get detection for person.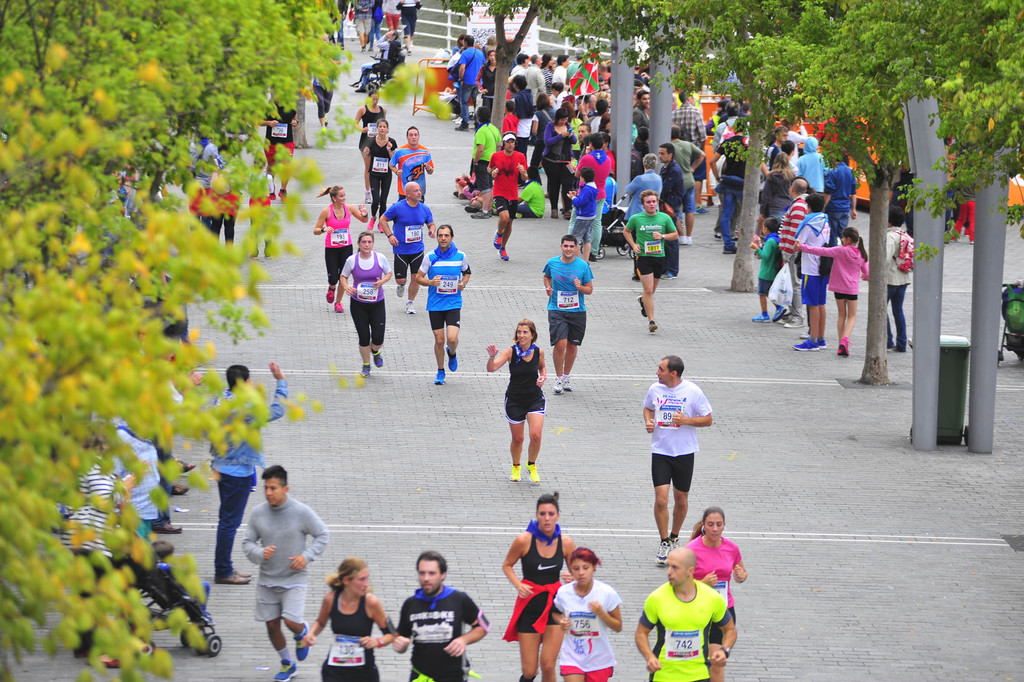
Detection: bbox(793, 135, 826, 195).
